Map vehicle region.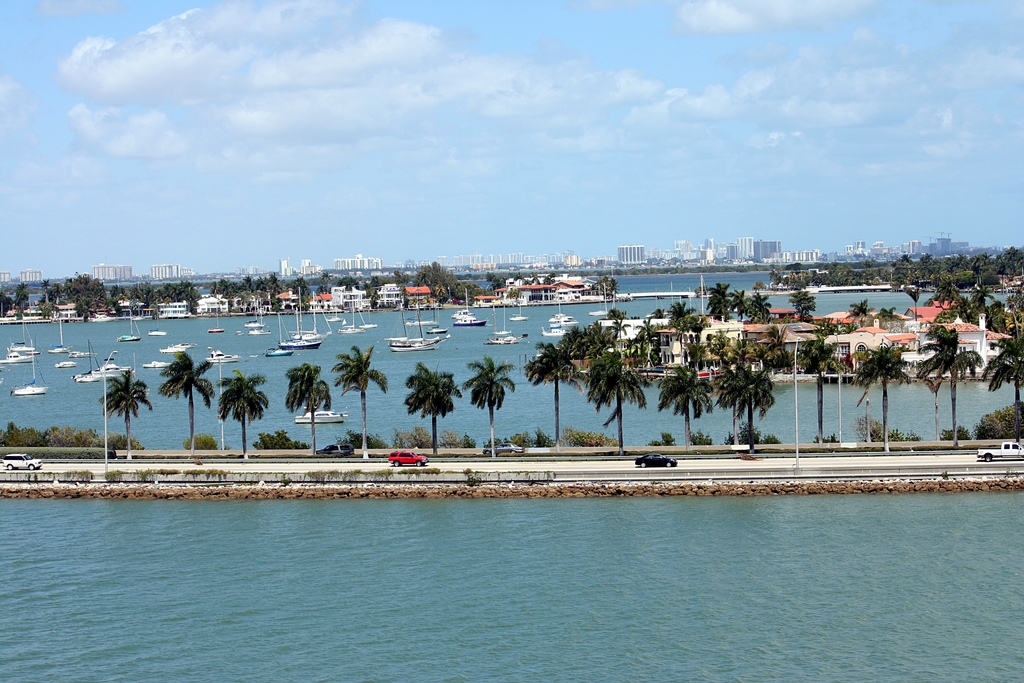
Mapped to region(67, 348, 91, 358).
